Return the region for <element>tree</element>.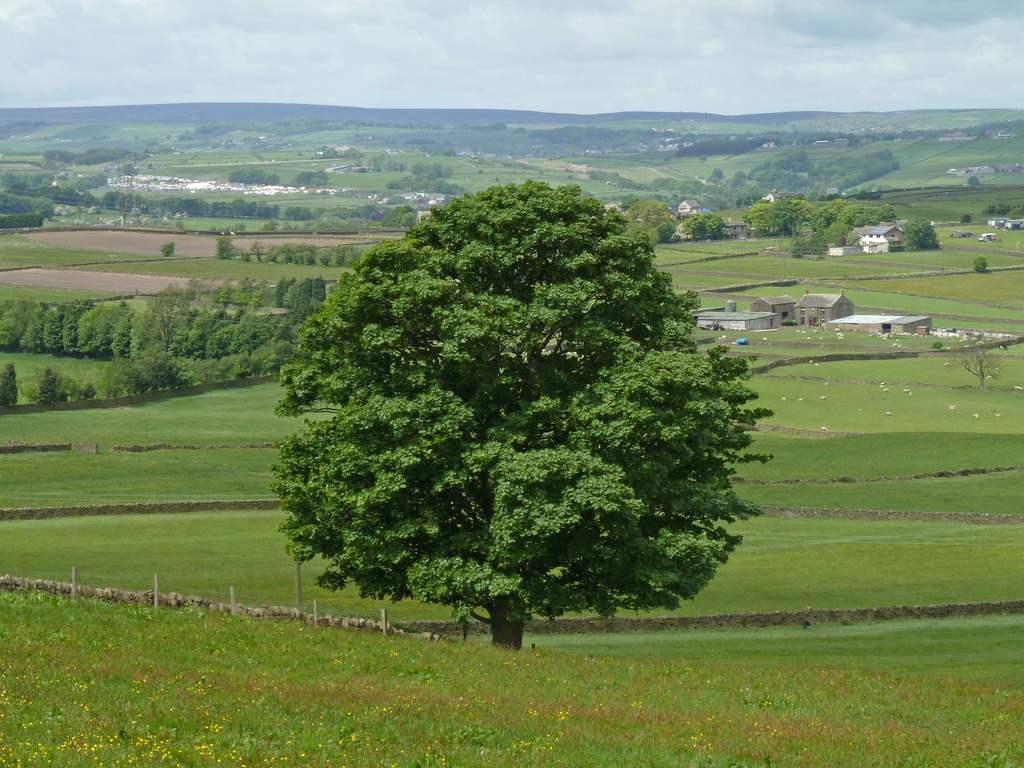
<bbox>214, 279, 234, 307</bbox>.
